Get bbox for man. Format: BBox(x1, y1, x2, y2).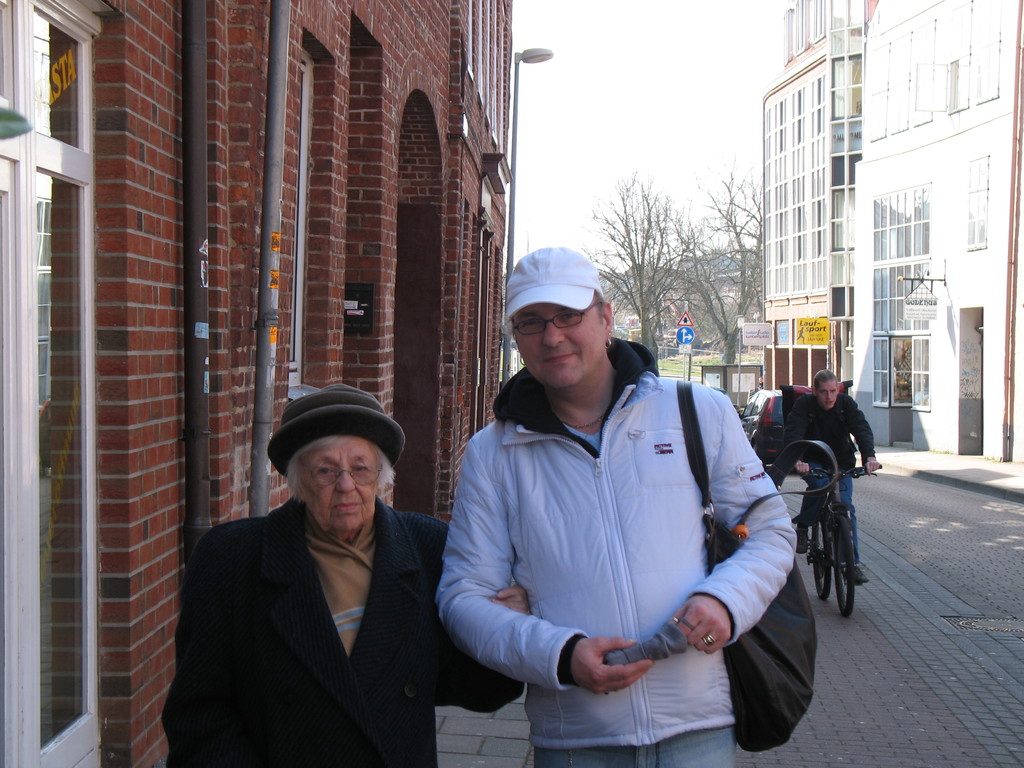
BBox(781, 366, 881, 583).
